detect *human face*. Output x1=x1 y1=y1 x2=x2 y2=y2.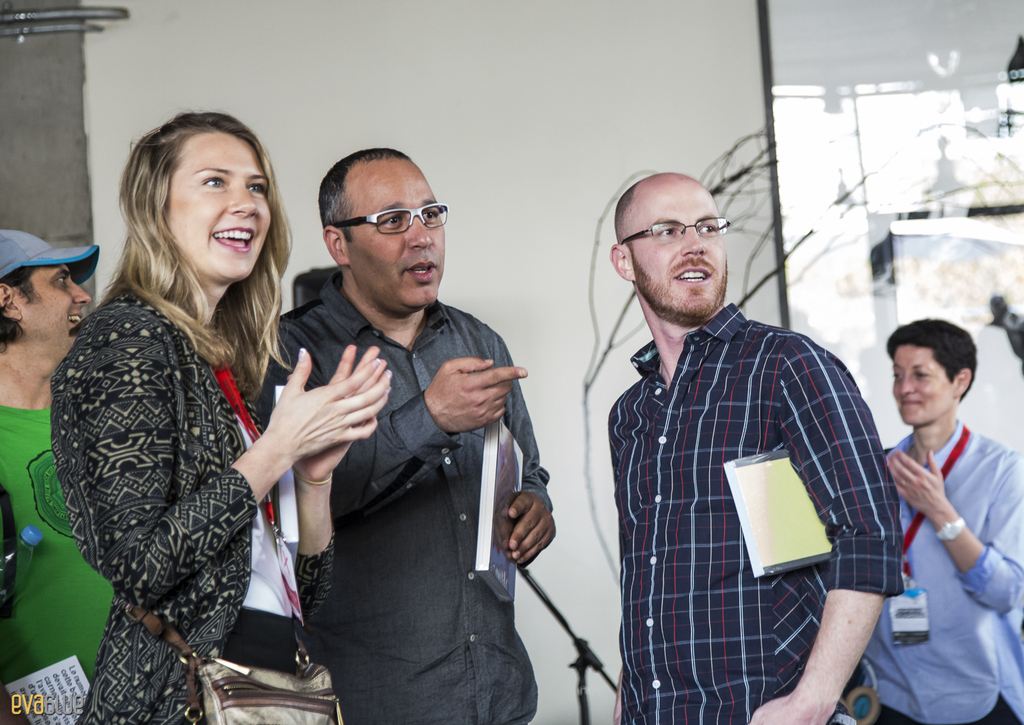
x1=344 y1=159 x2=448 y2=319.
